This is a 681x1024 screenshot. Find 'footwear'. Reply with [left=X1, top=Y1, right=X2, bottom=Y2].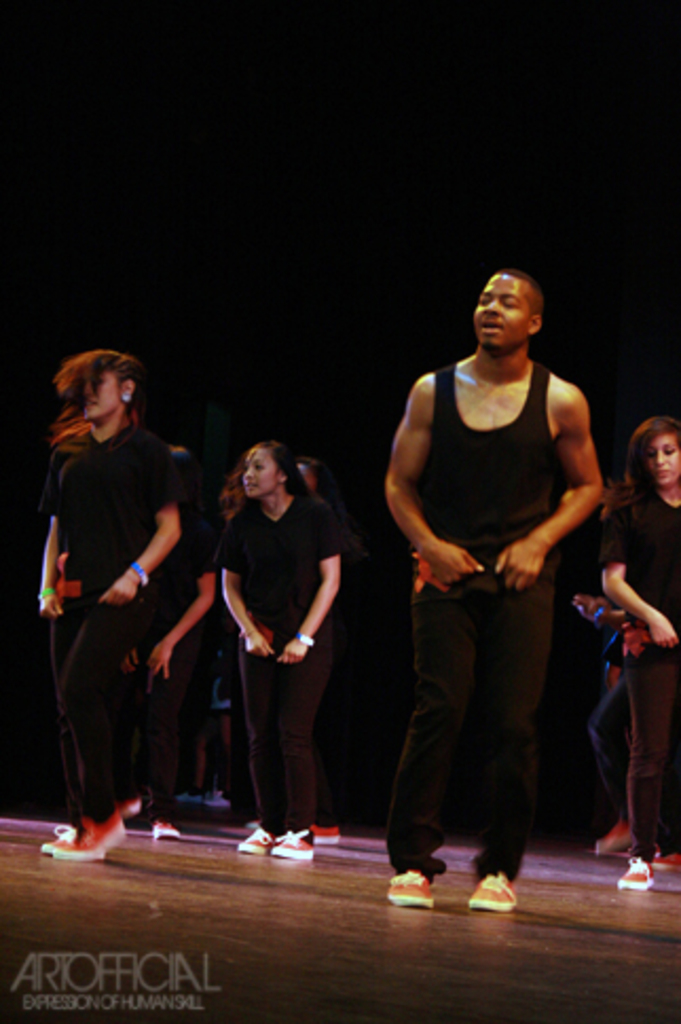
[left=34, top=823, right=125, bottom=863].
